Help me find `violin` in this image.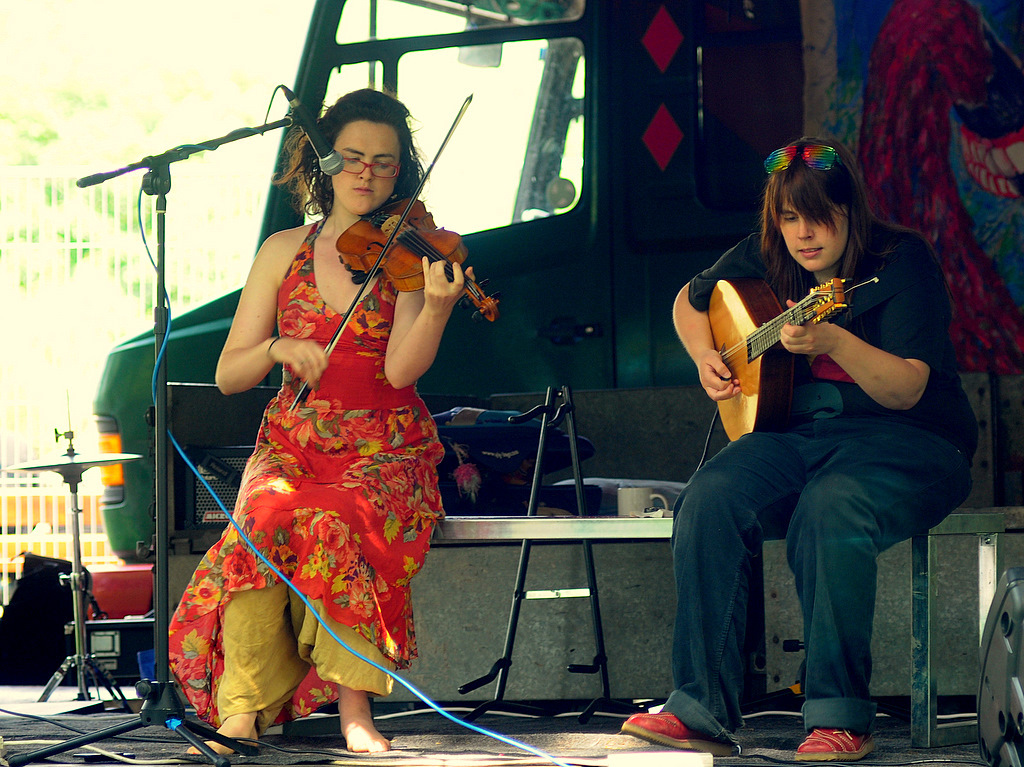
Found it: left=237, top=111, right=503, bottom=471.
